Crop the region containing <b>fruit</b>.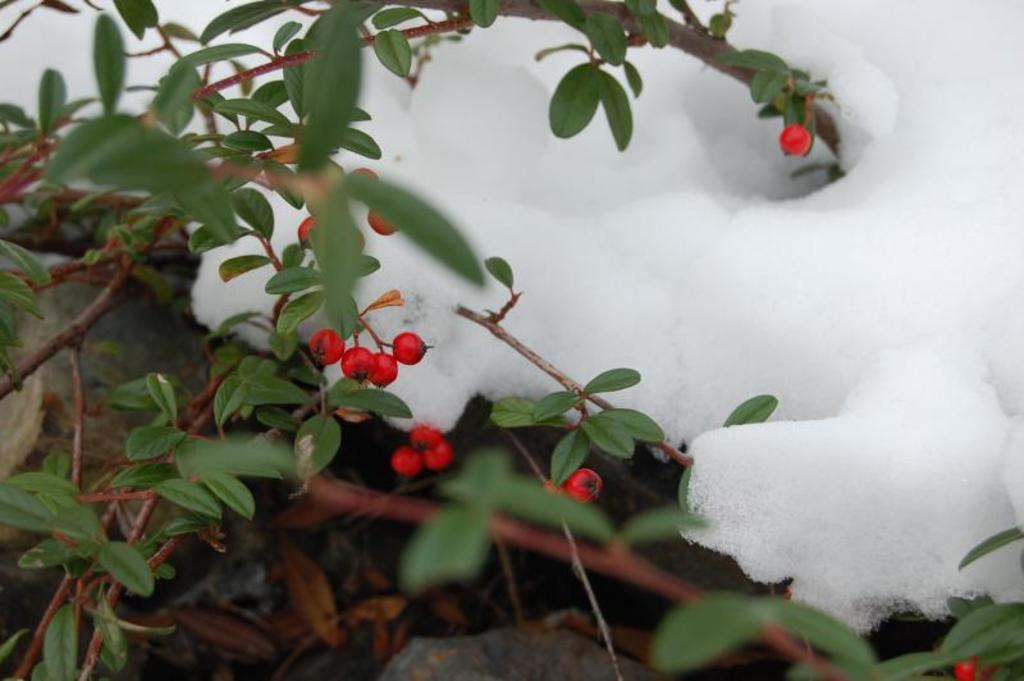
Crop region: 355 166 371 182.
